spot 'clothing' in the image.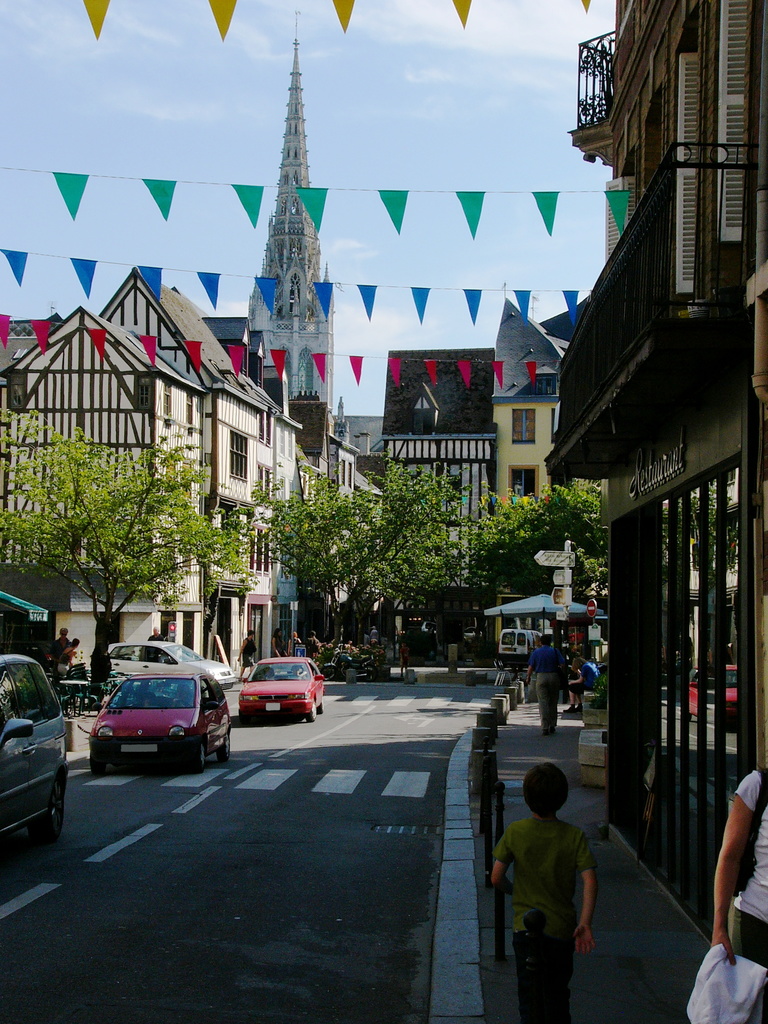
'clothing' found at [left=53, top=636, right=67, bottom=653].
